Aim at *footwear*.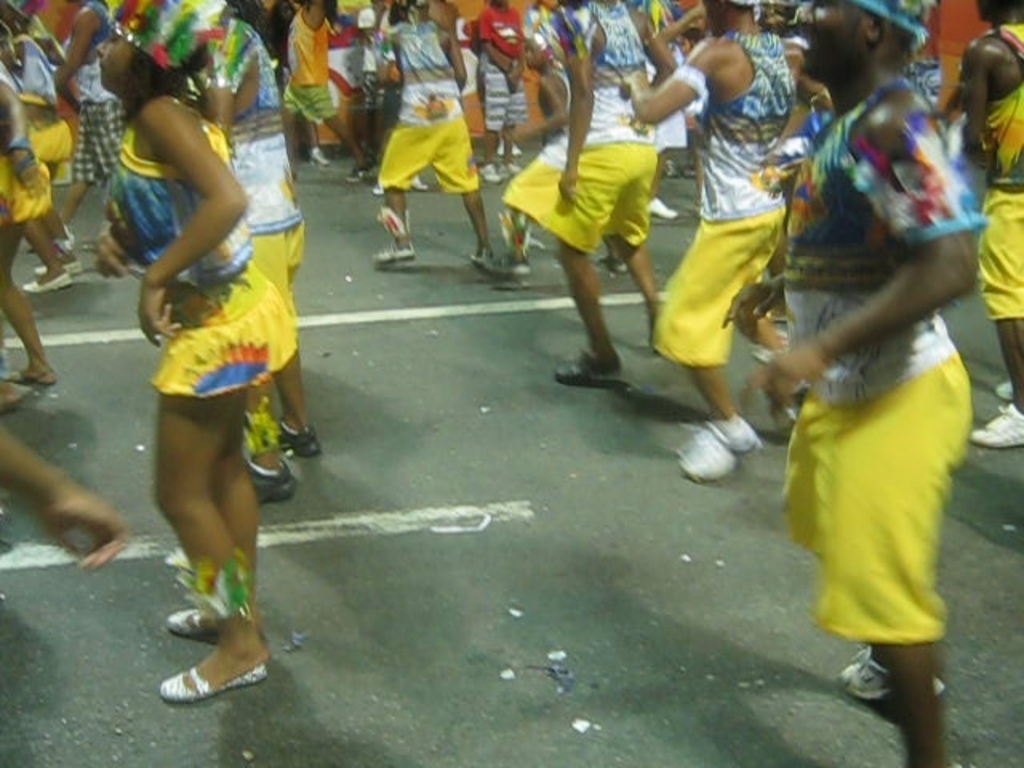
Aimed at bbox=(469, 158, 507, 187).
